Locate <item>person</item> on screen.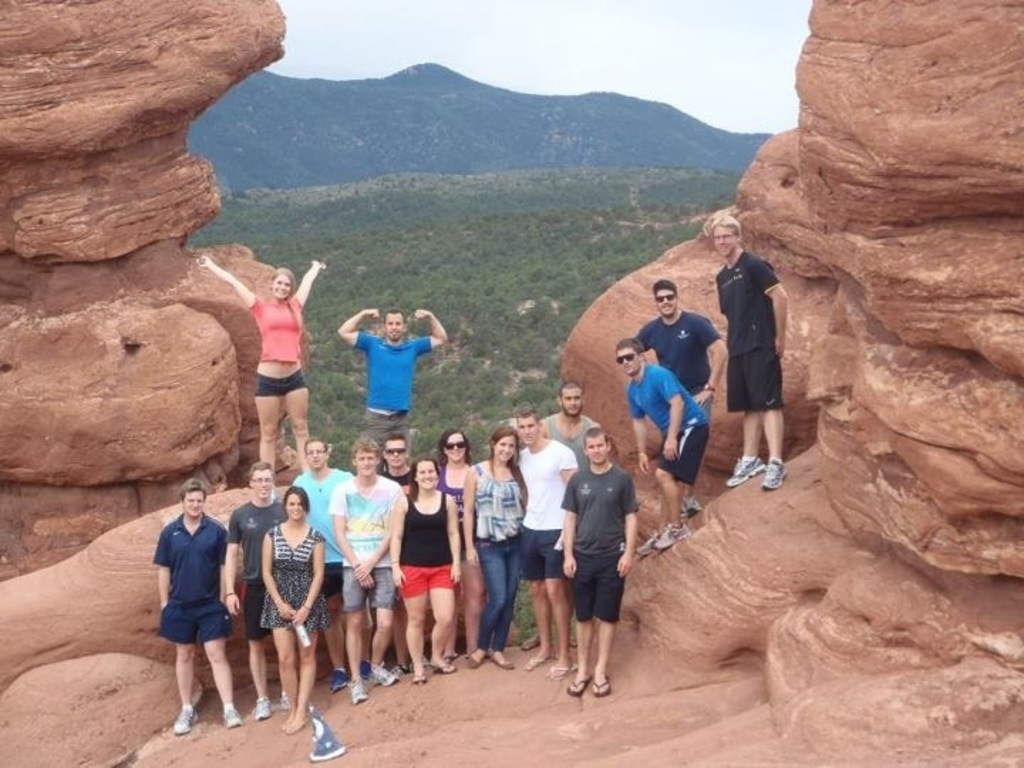
On screen at [151,481,250,737].
